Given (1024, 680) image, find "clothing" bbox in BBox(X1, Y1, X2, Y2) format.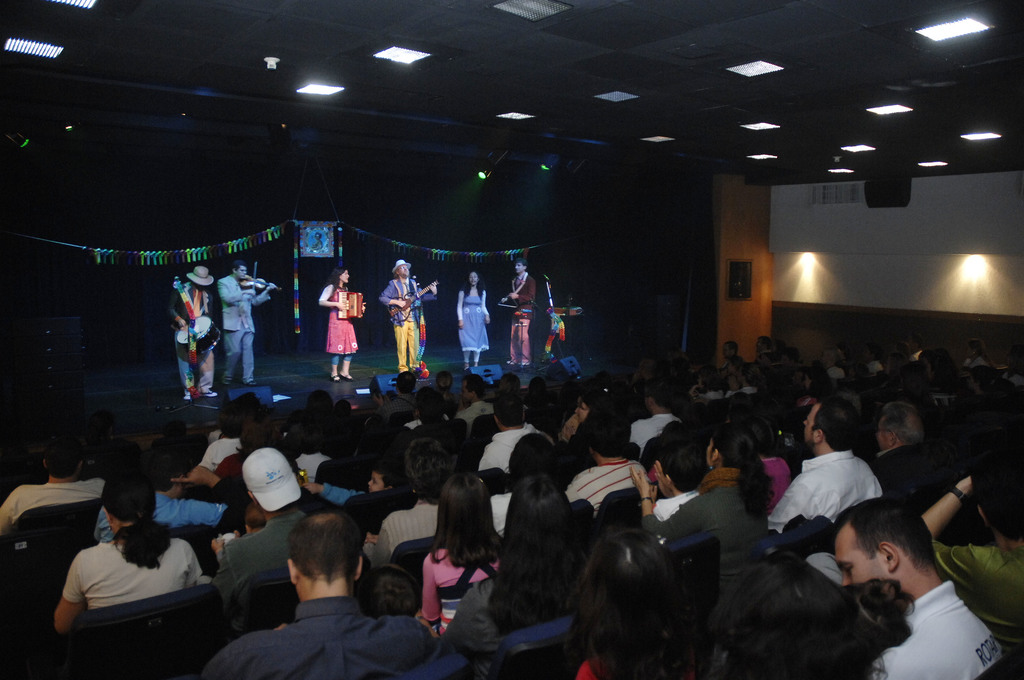
BBox(435, 574, 506, 679).
